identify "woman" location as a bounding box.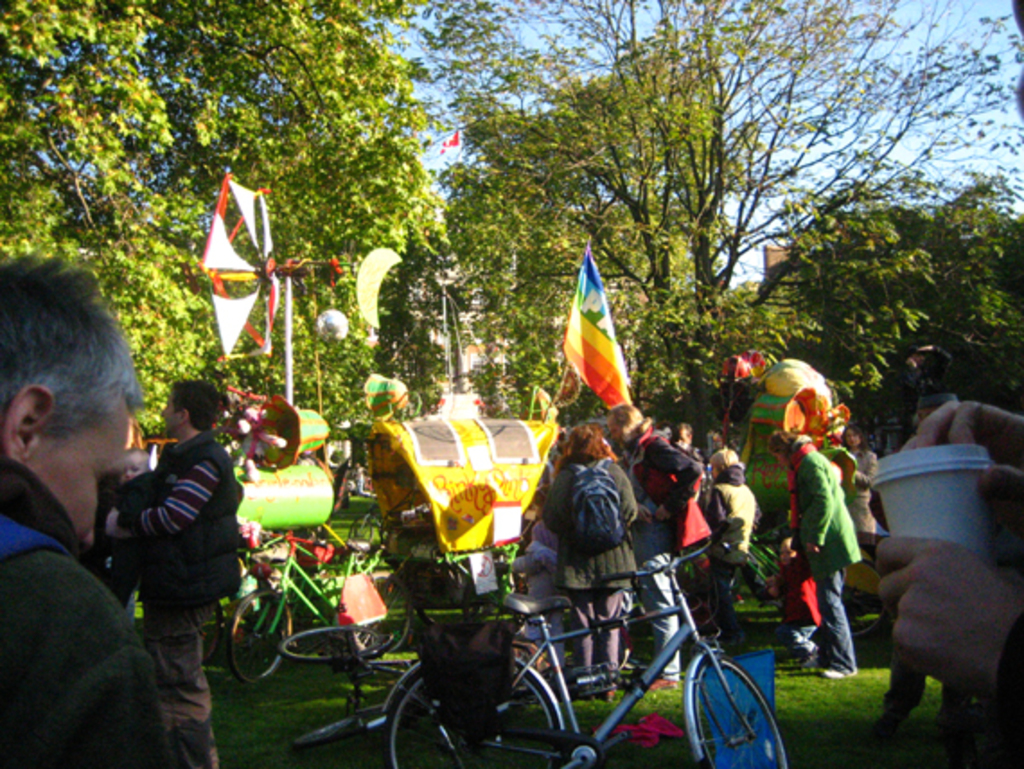
detection(832, 424, 877, 532).
